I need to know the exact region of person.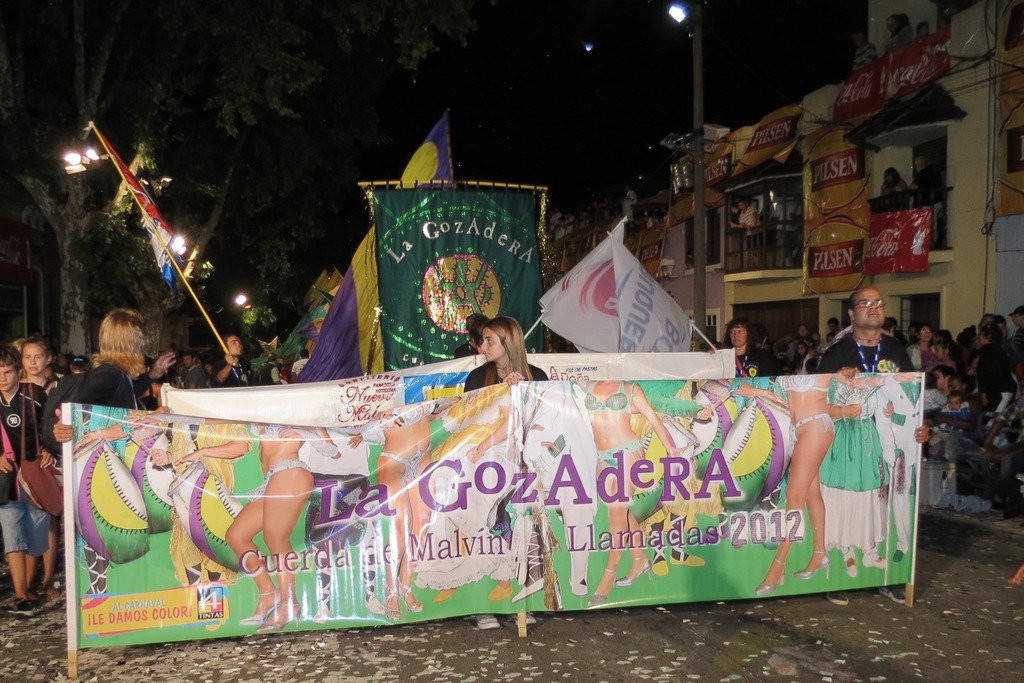
Region: bbox=(0, 340, 54, 611).
